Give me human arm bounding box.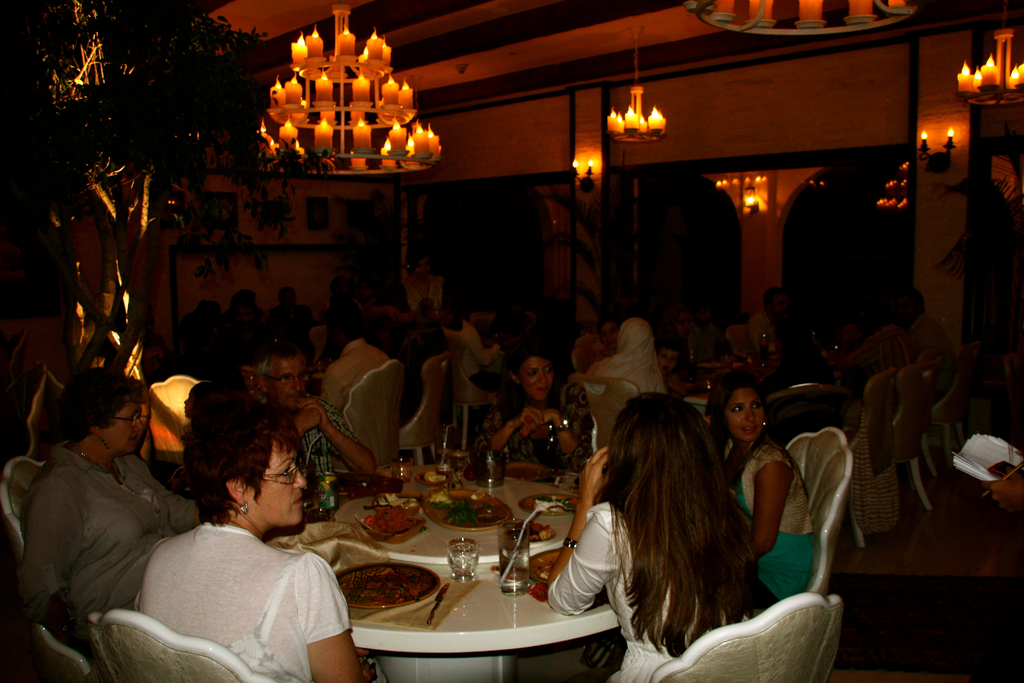
crop(538, 414, 583, 465).
